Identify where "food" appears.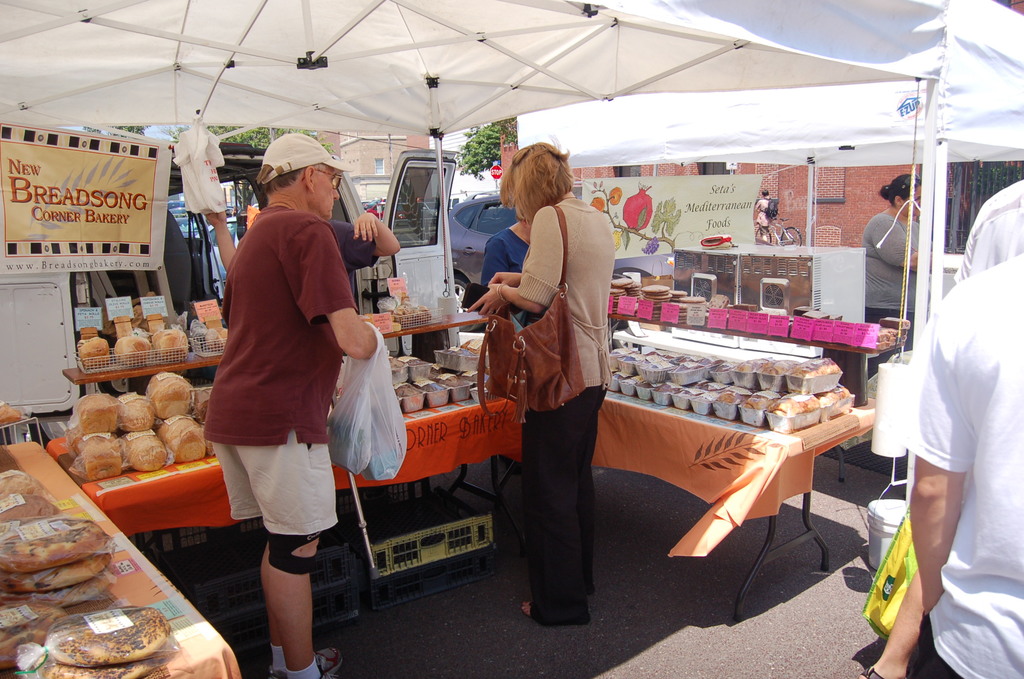
Appears at detection(363, 315, 390, 329).
